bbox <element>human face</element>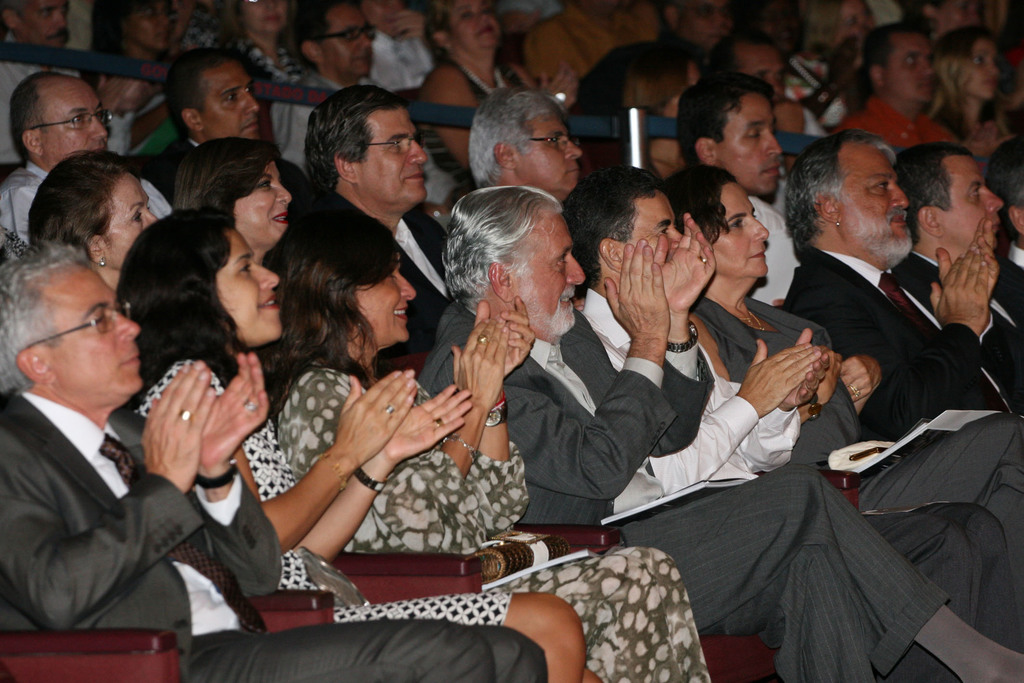
x1=27, y1=0, x2=76, y2=51
